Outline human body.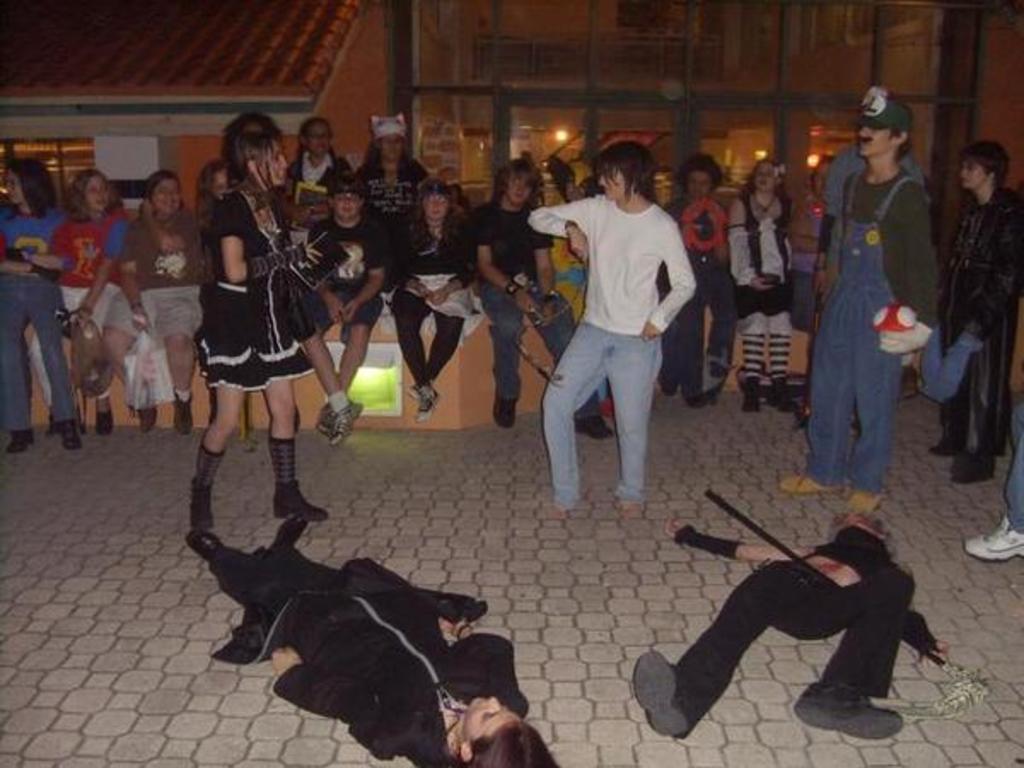
Outline: 524/195/708/517.
